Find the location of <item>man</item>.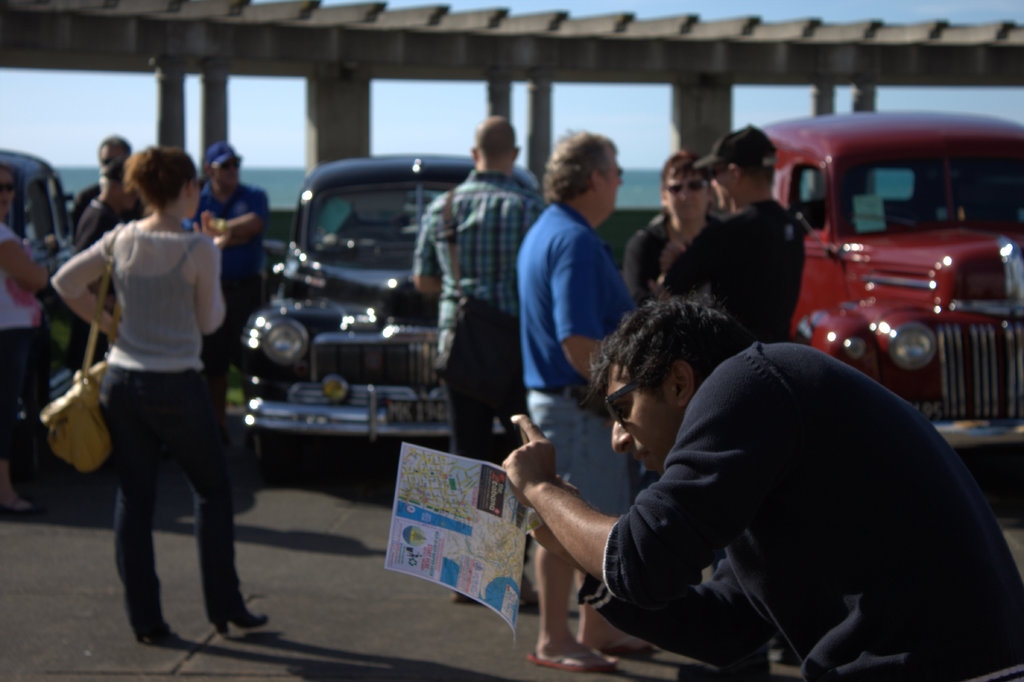
Location: {"x1": 68, "y1": 133, "x2": 149, "y2": 373}.
